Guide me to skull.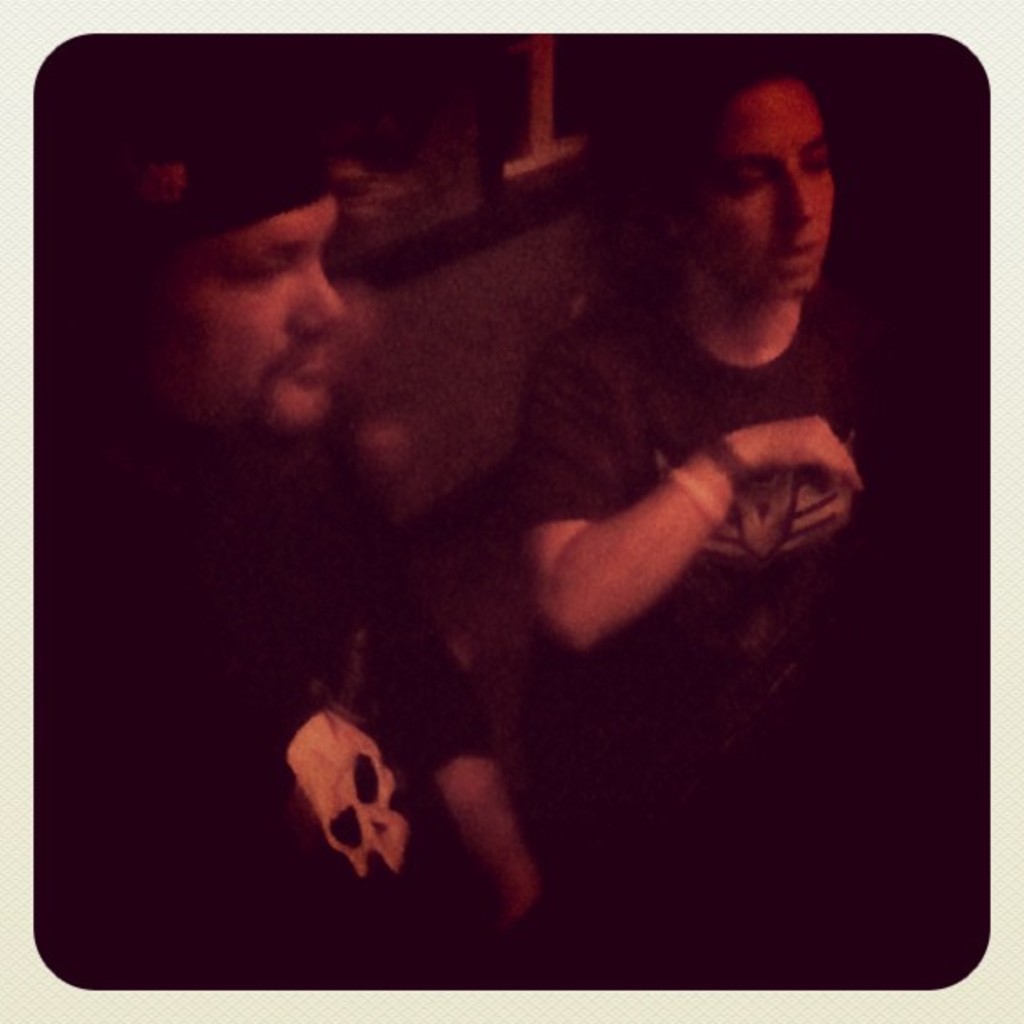
Guidance: (284,714,412,875).
